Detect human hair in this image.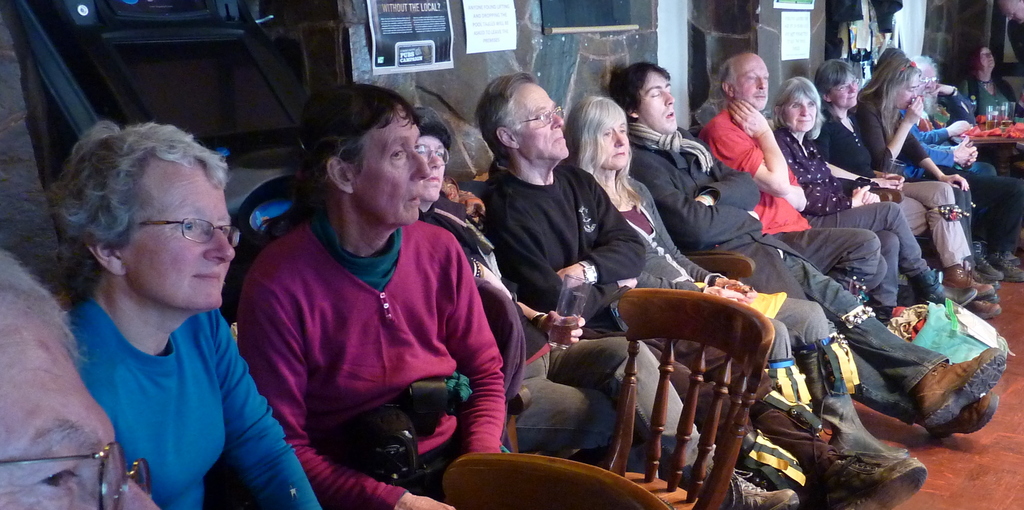
Detection: x1=970, y1=45, x2=1016, y2=101.
